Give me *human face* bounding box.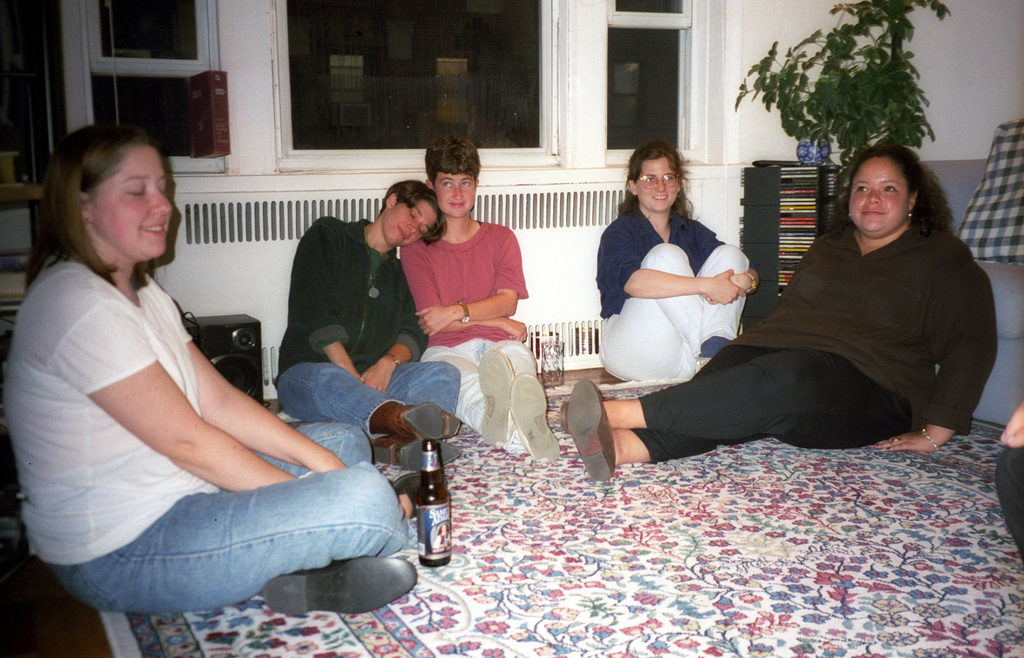
(x1=634, y1=152, x2=676, y2=213).
